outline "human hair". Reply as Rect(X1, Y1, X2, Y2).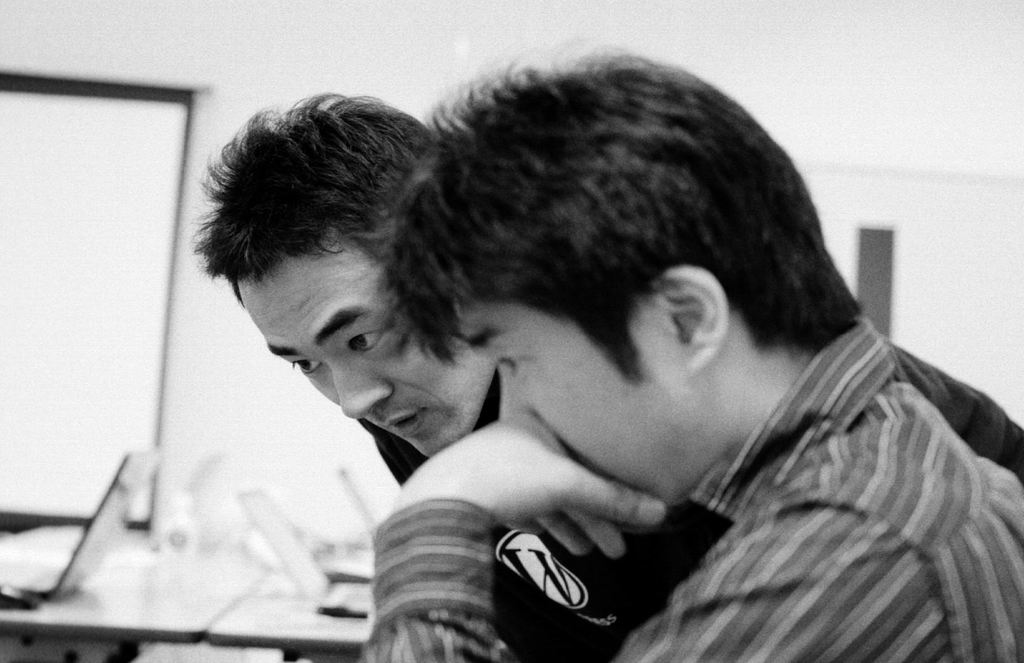
Rect(189, 89, 440, 313).
